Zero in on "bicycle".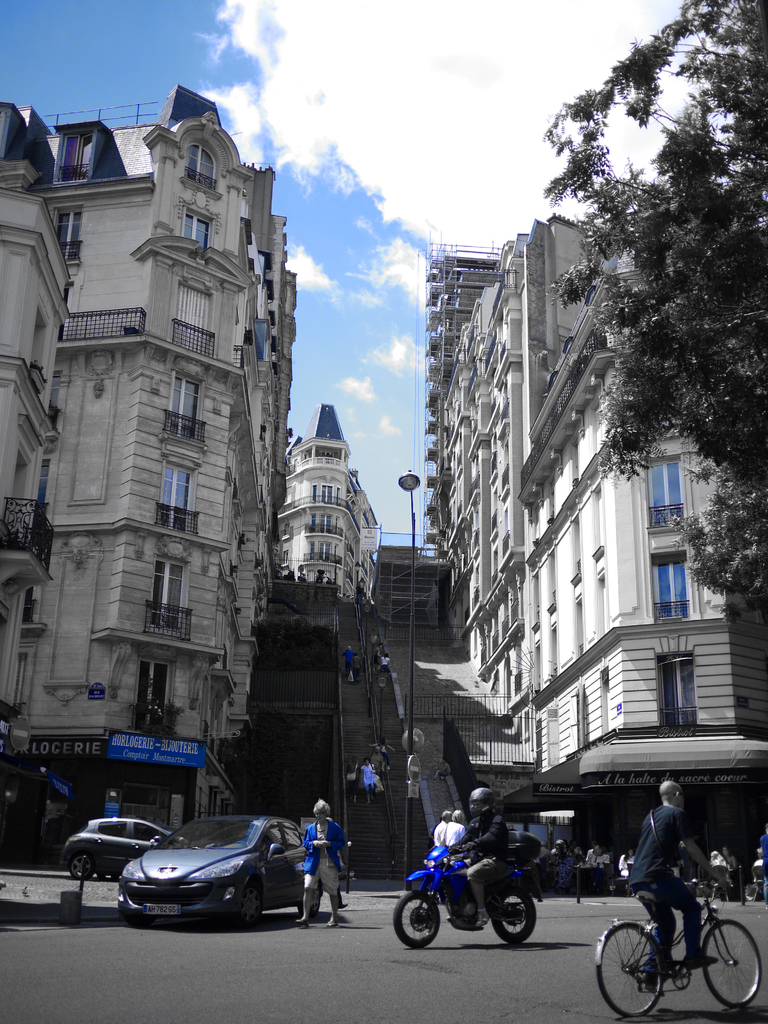
Zeroed in: rect(613, 855, 756, 1007).
